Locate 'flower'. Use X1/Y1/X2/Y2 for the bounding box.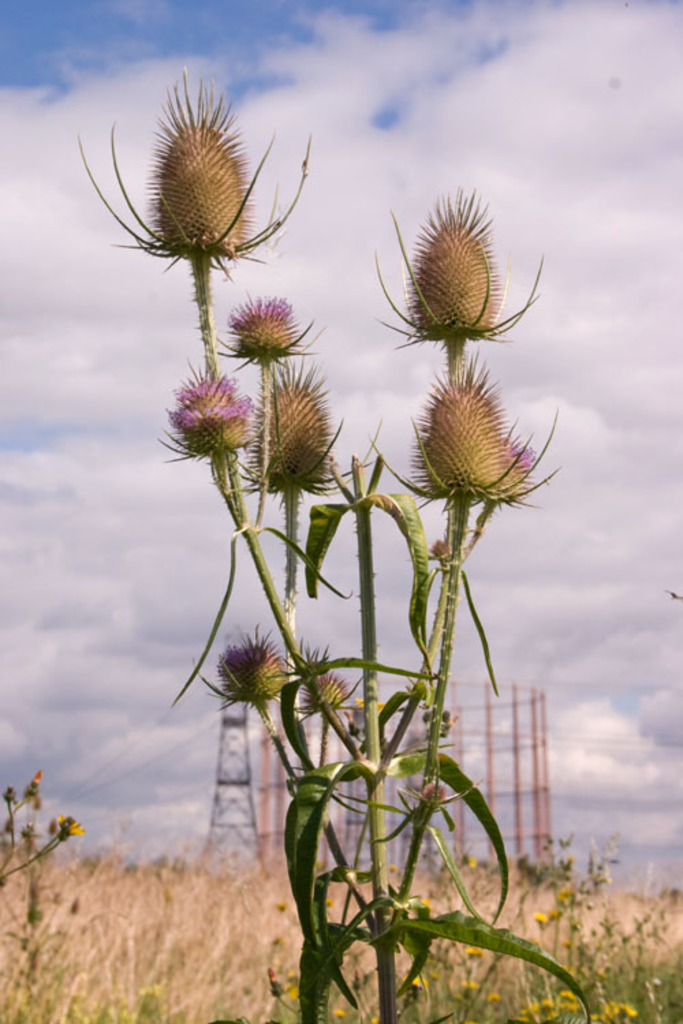
79/63/313/280.
